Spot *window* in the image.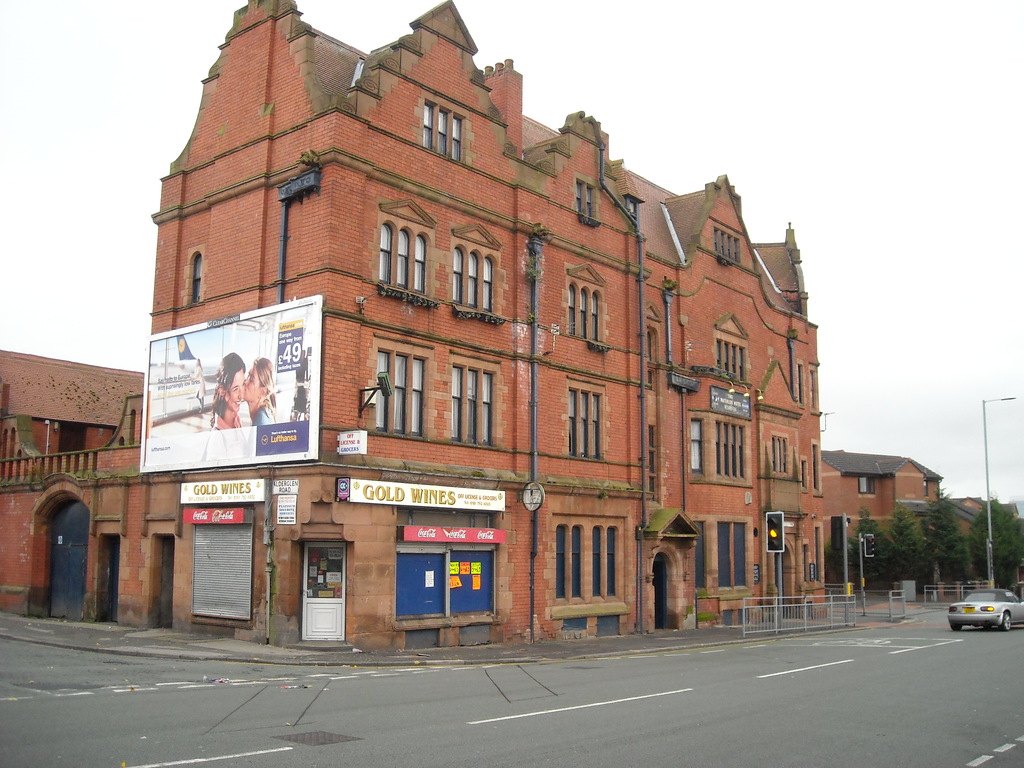
*window* found at [left=451, top=355, right=500, bottom=451].
